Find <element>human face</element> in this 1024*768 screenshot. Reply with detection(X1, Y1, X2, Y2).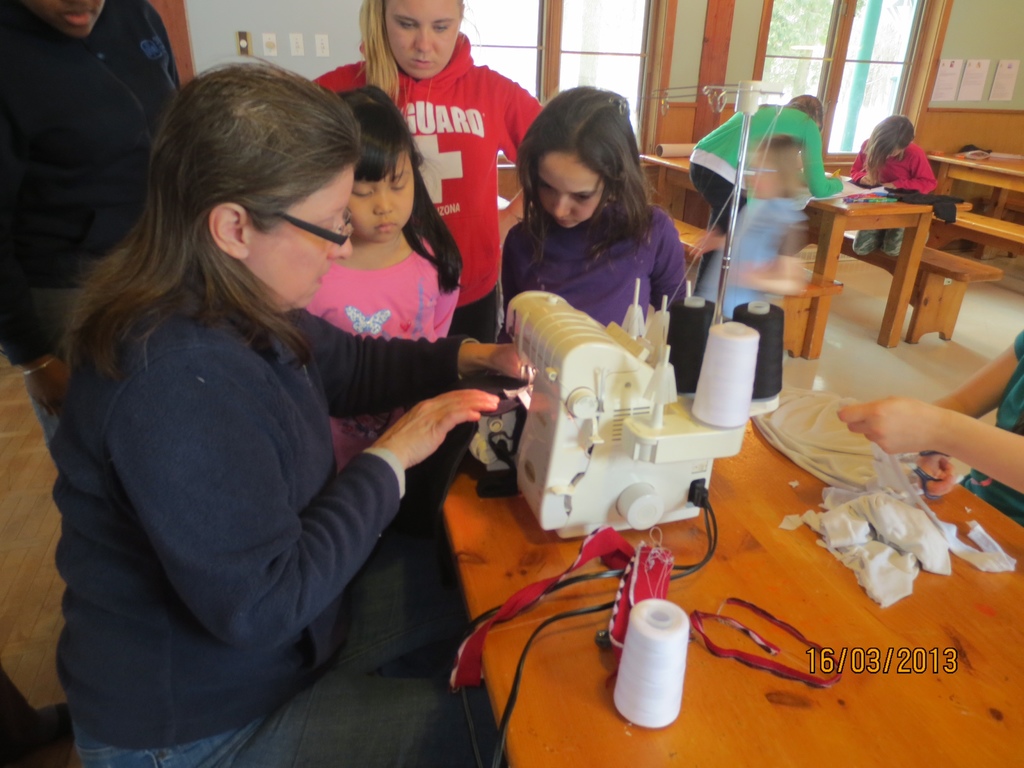
detection(20, 0, 109, 38).
